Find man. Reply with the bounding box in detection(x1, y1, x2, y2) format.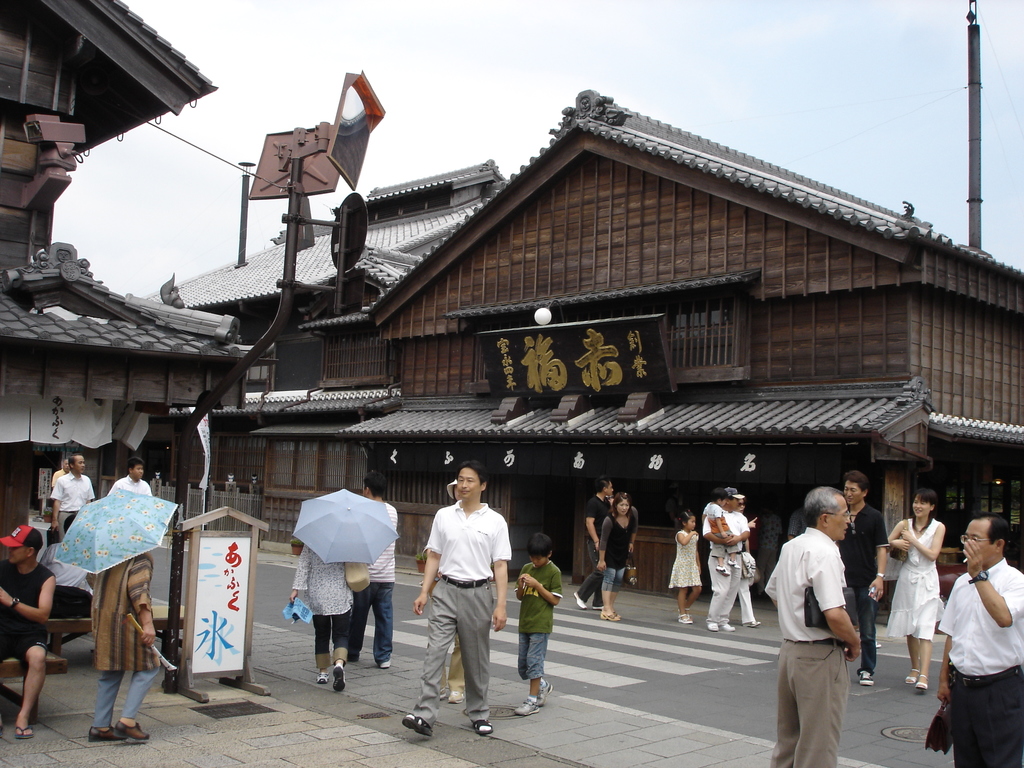
detection(764, 488, 861, 767).
